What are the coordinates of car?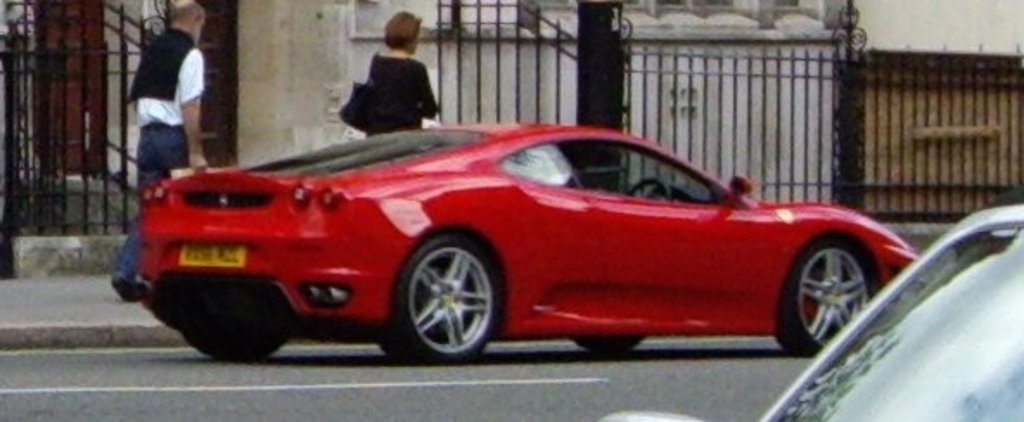
<bbox>133, 121, 922, 361</bbox>.
